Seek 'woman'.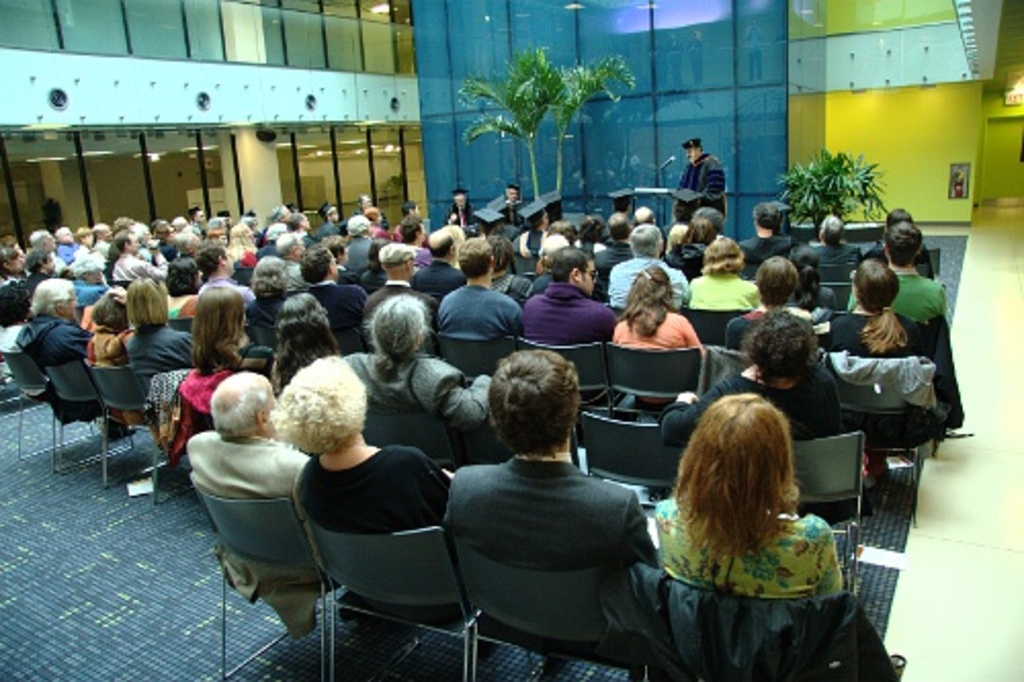
688 236 760 319.
